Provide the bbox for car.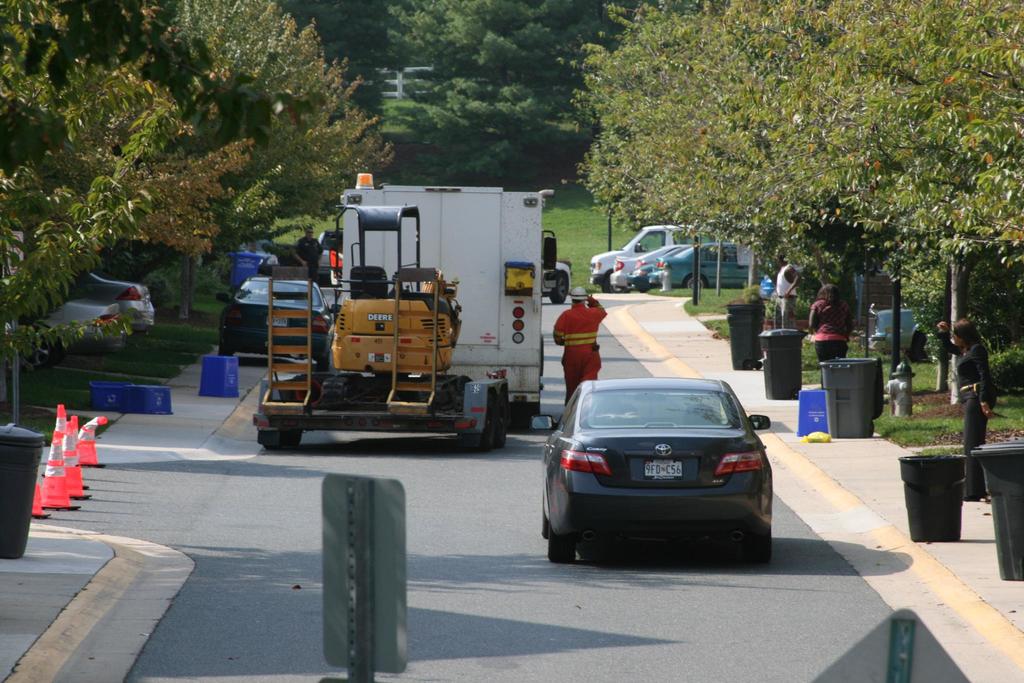
box(604, 242, 679, 285).
